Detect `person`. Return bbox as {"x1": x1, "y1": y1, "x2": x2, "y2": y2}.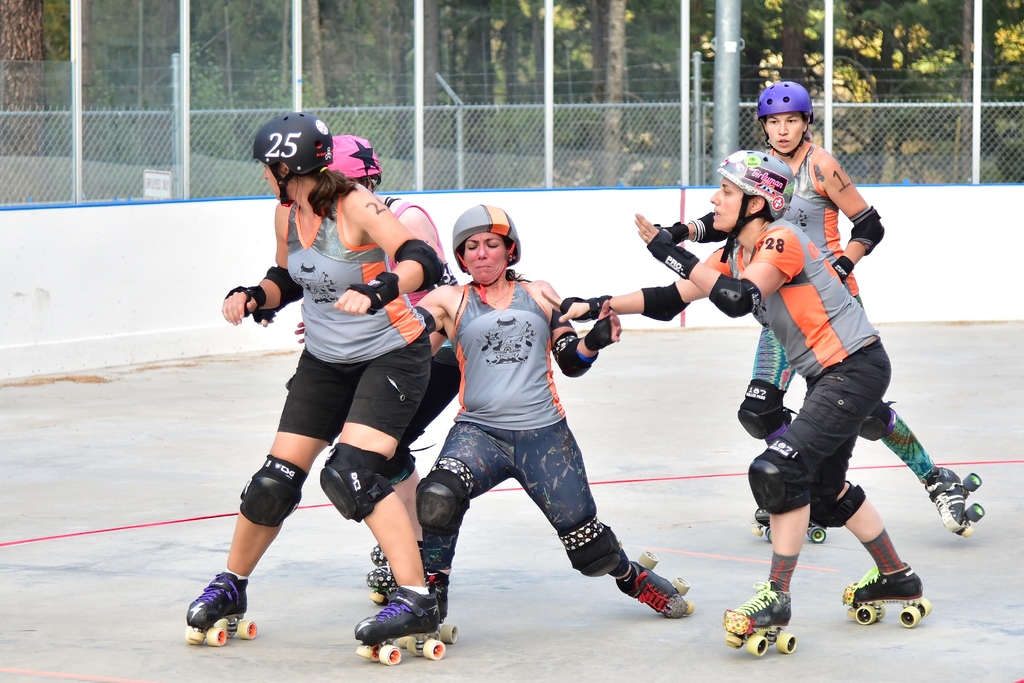
{"x1": 541, "y1": 151, "x2": 934, "y2": 657}.
